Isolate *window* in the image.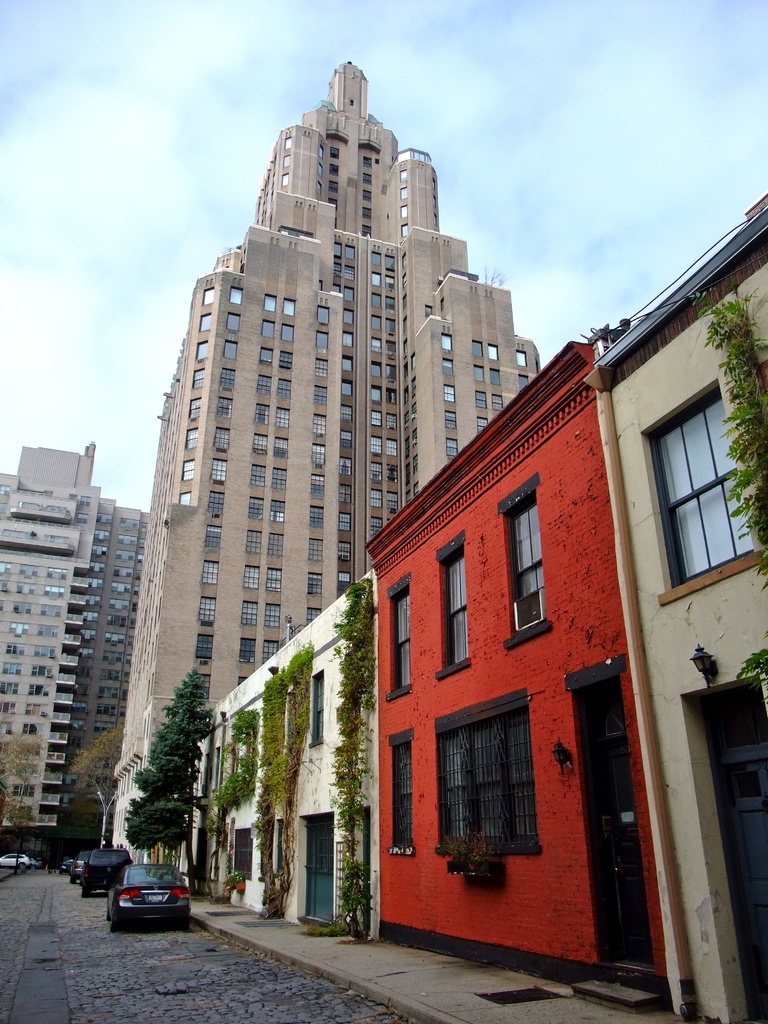
Isolated region: box(473, 366, 484, 382).
